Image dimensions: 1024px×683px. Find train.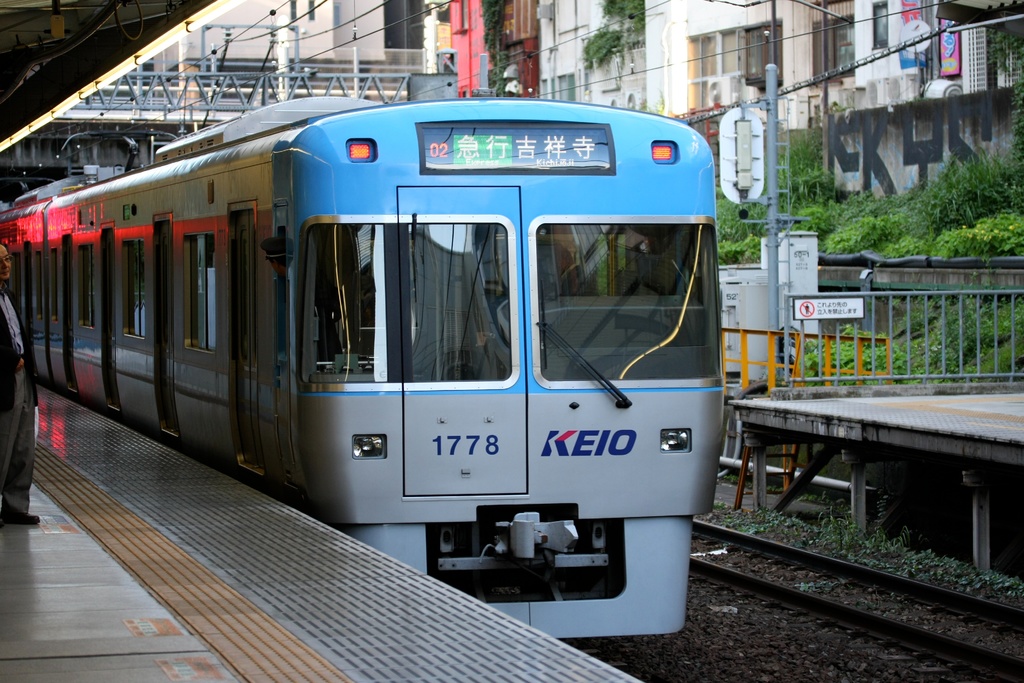
0/94/724/636.
